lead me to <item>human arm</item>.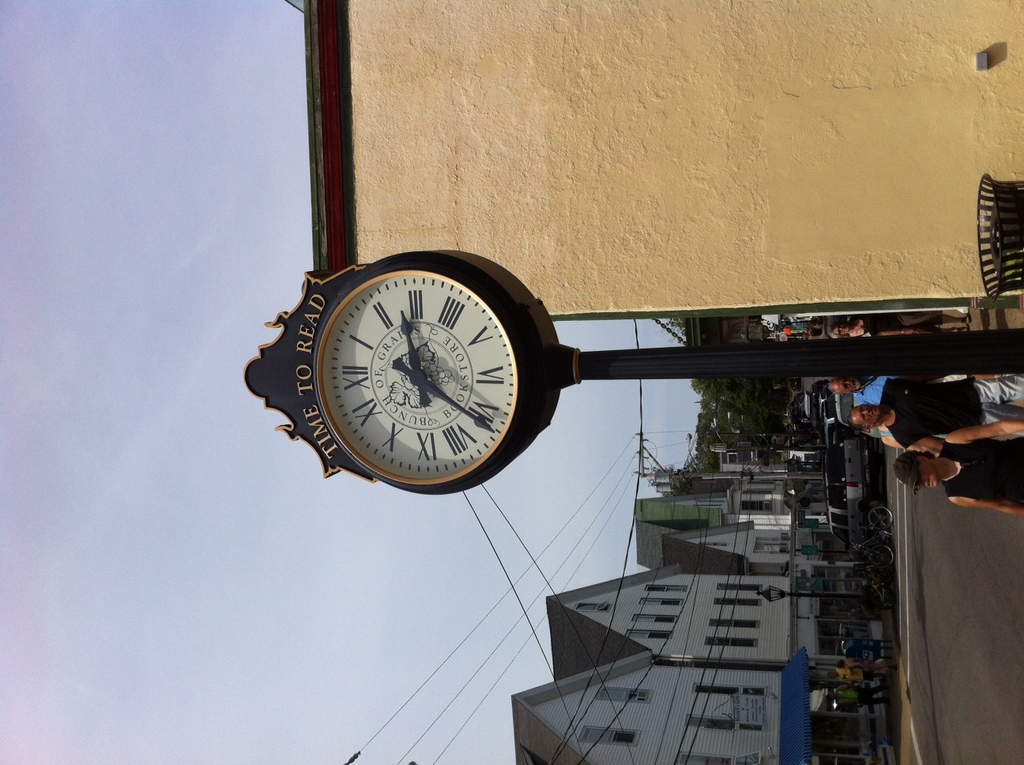
Lead to box=[947, 415, 1023, 442].
